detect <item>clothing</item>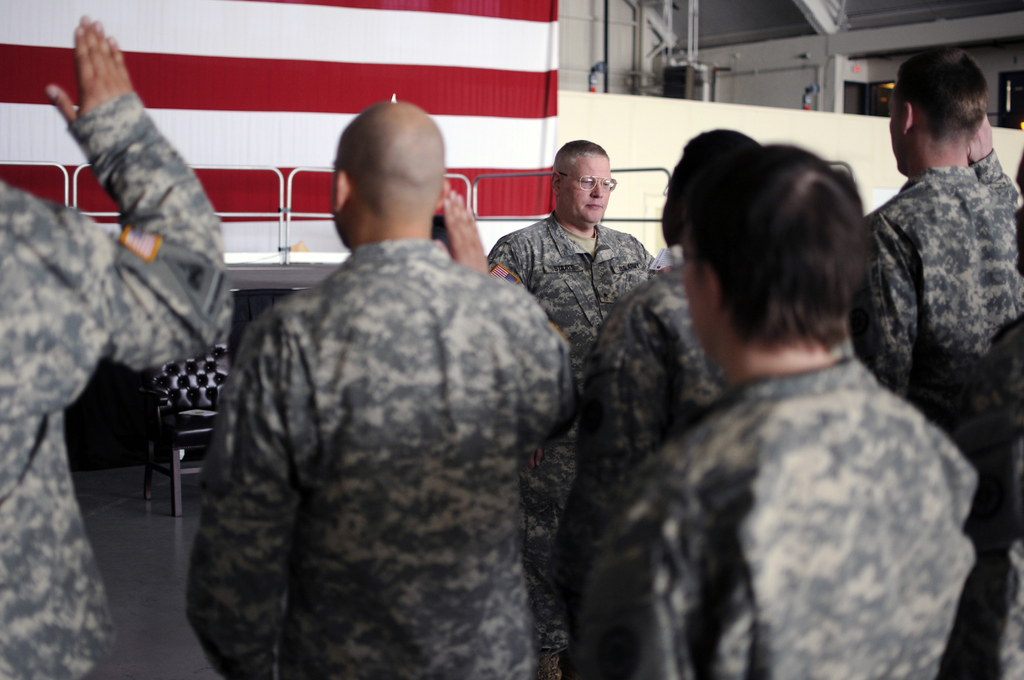
[x1=951, y1=355, x2=1023, y2=679]
